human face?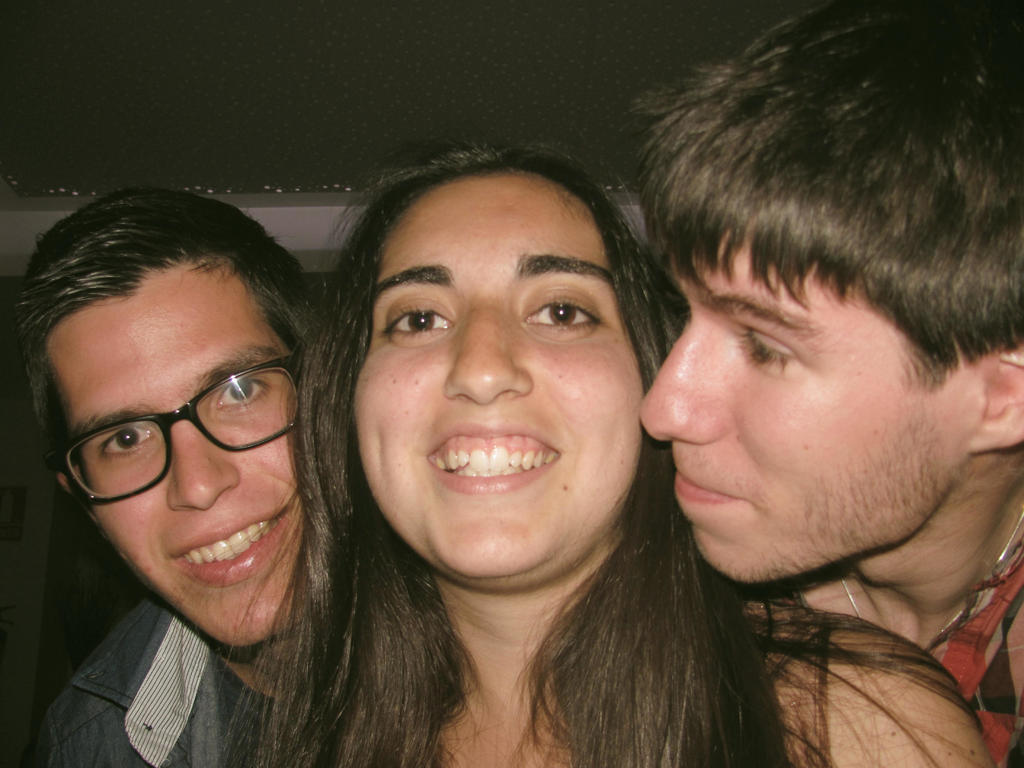
<bbox>634, 217, 990, 584</bbox>
